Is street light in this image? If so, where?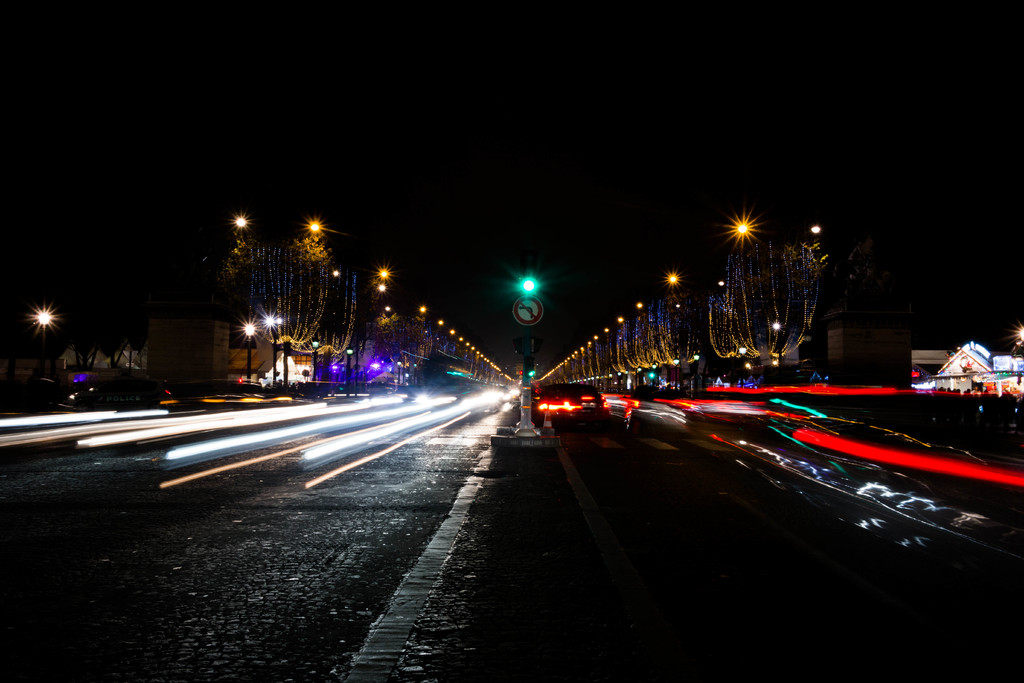
Yes, at l=675, t=357, r=681, b=388.
